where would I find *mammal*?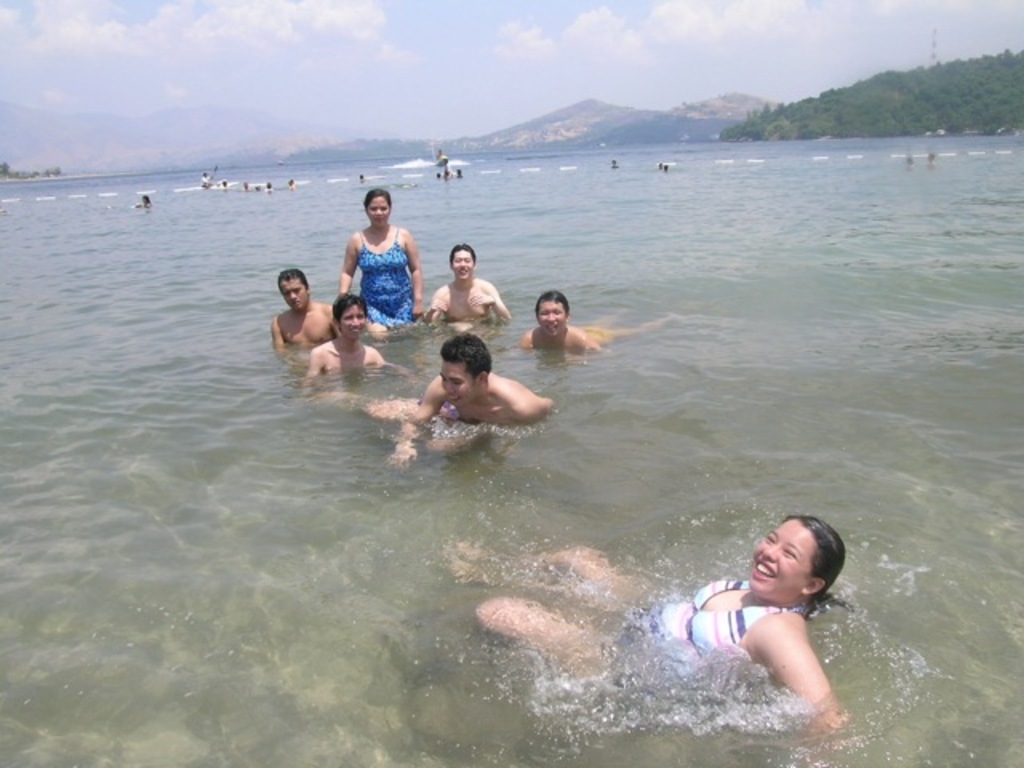
At 256, 178, 278, 189.
